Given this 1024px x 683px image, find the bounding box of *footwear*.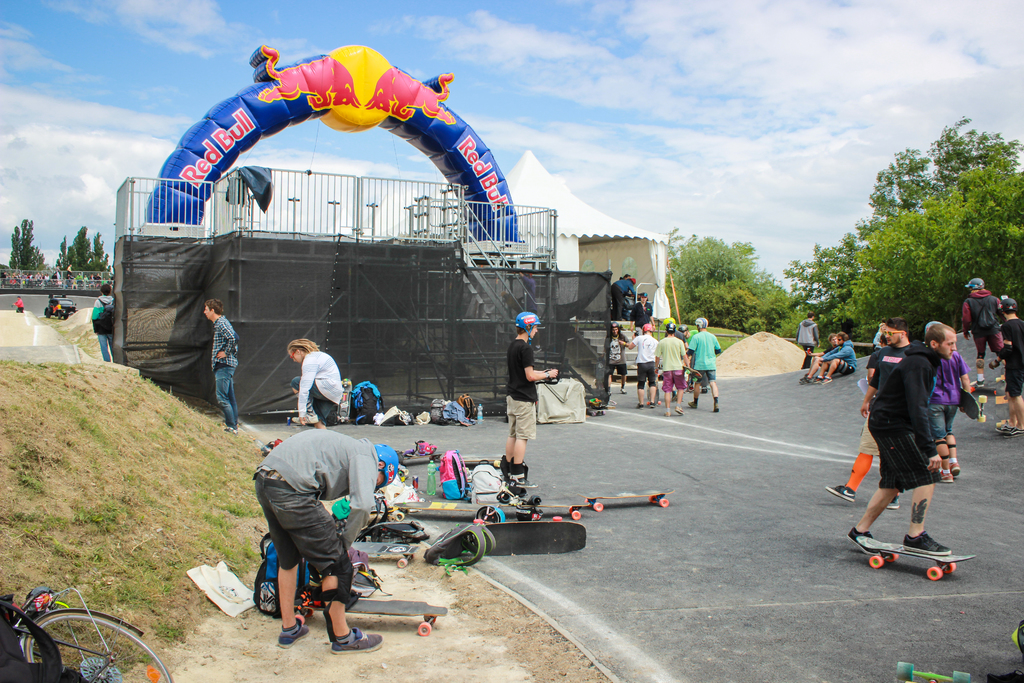
{"x1": 938, "y1": 469, "x2": 956, "y2": 484}.
